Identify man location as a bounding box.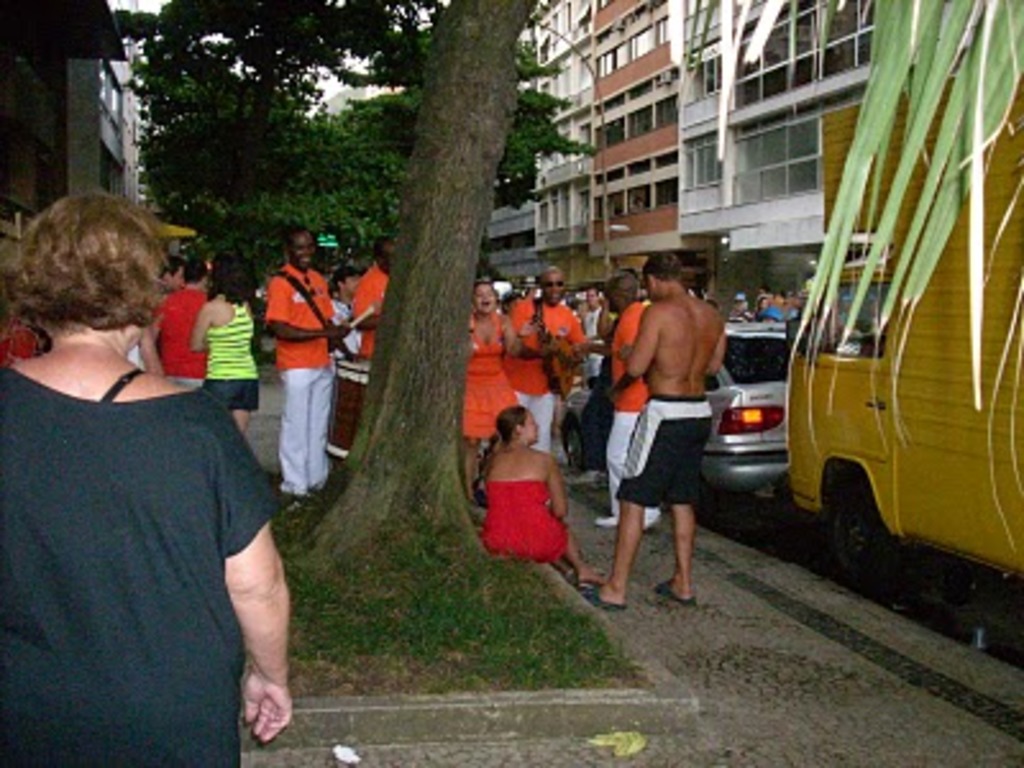
<bbox>509, 266, 591, 451</bbox>.
